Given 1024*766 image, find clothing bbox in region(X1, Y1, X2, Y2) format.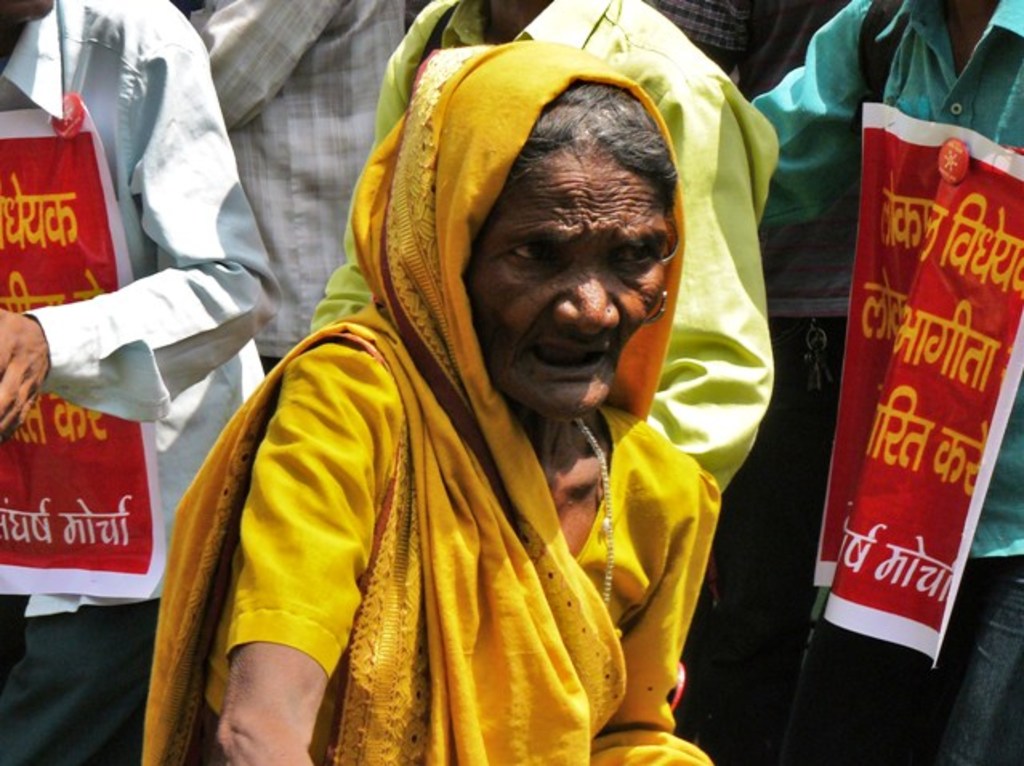
region(745, 0, 1022, 764).
